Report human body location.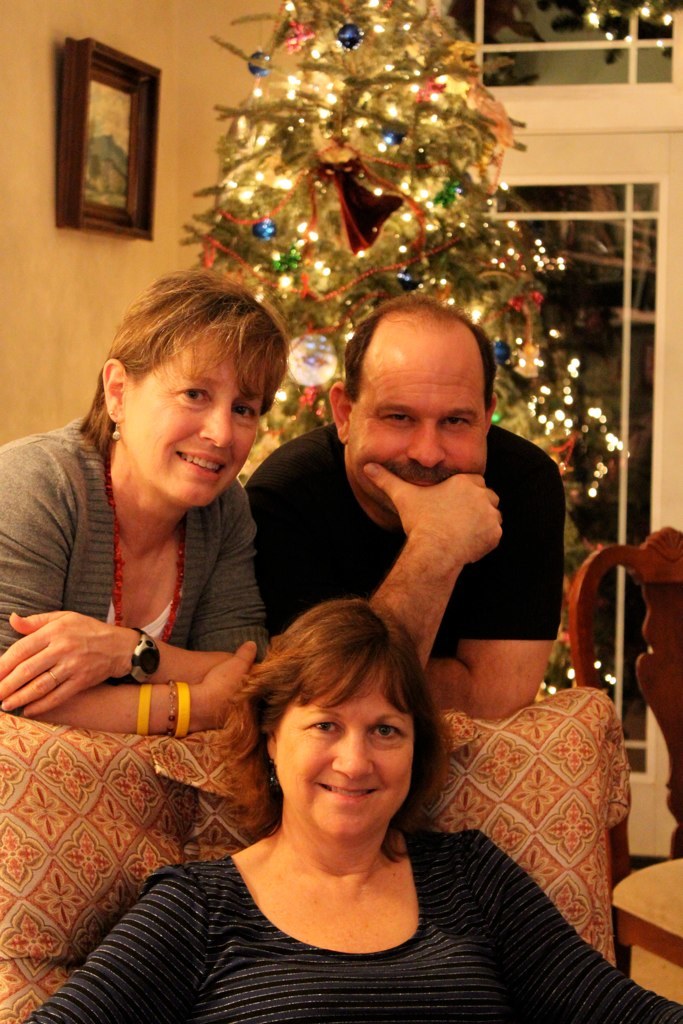
Report: left=245, top=428, right=573, bottom=724.
